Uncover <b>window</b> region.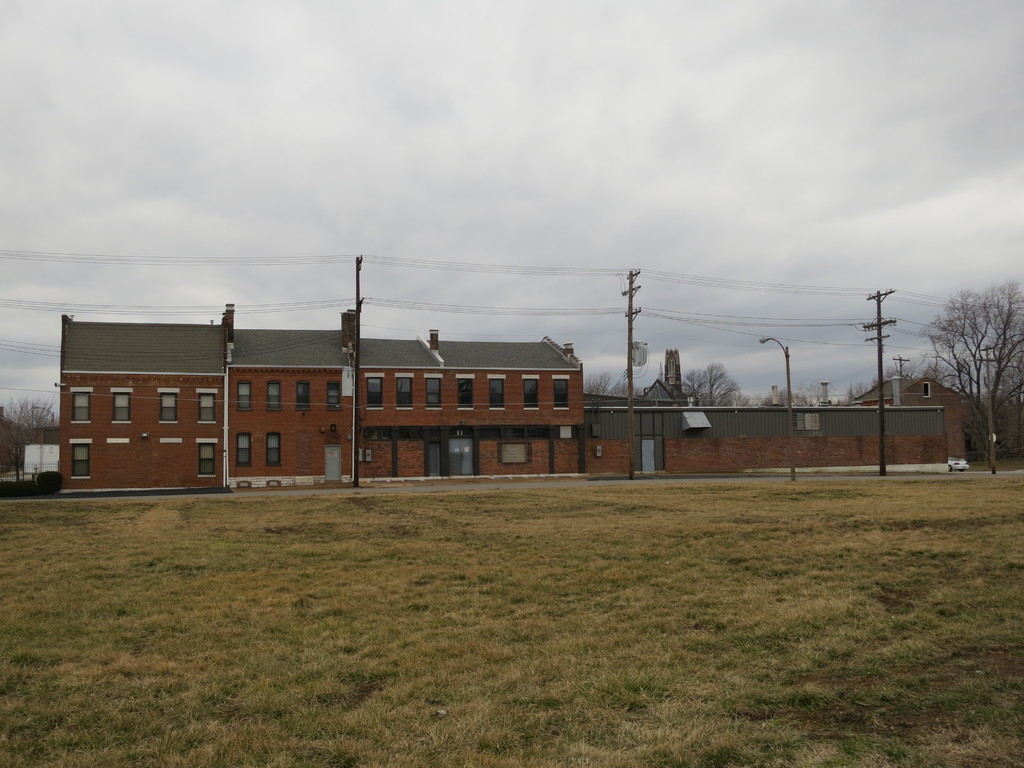
Uncovered: bbox=[554, 377, 568, 412].
